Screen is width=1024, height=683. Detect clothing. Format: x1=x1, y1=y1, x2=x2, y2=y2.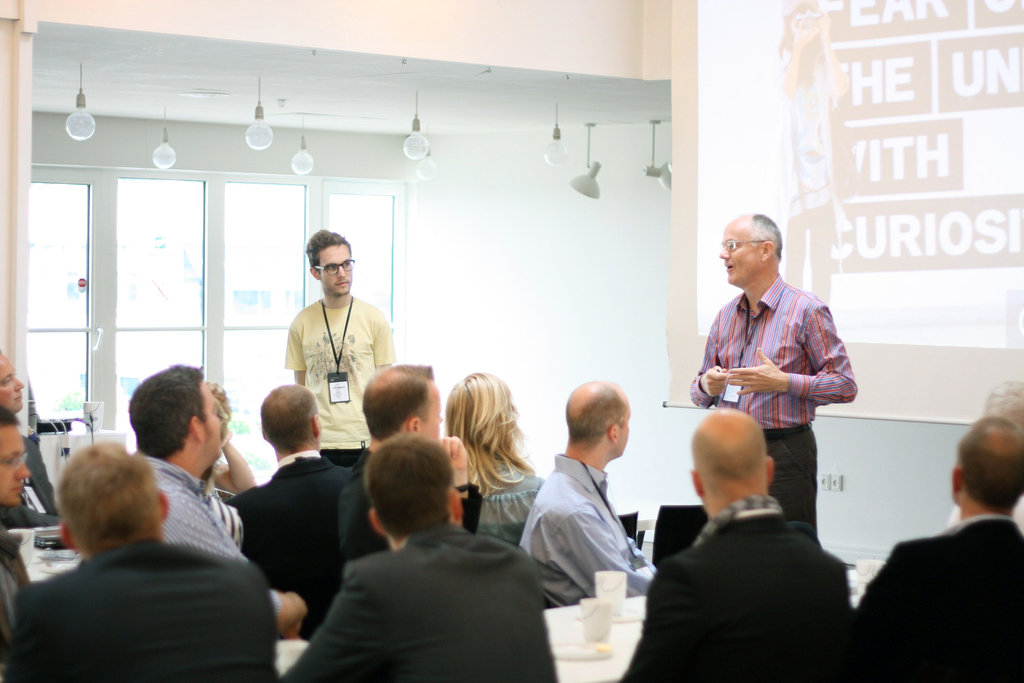
x1=621, y1=501, x2=854, y2=682.
